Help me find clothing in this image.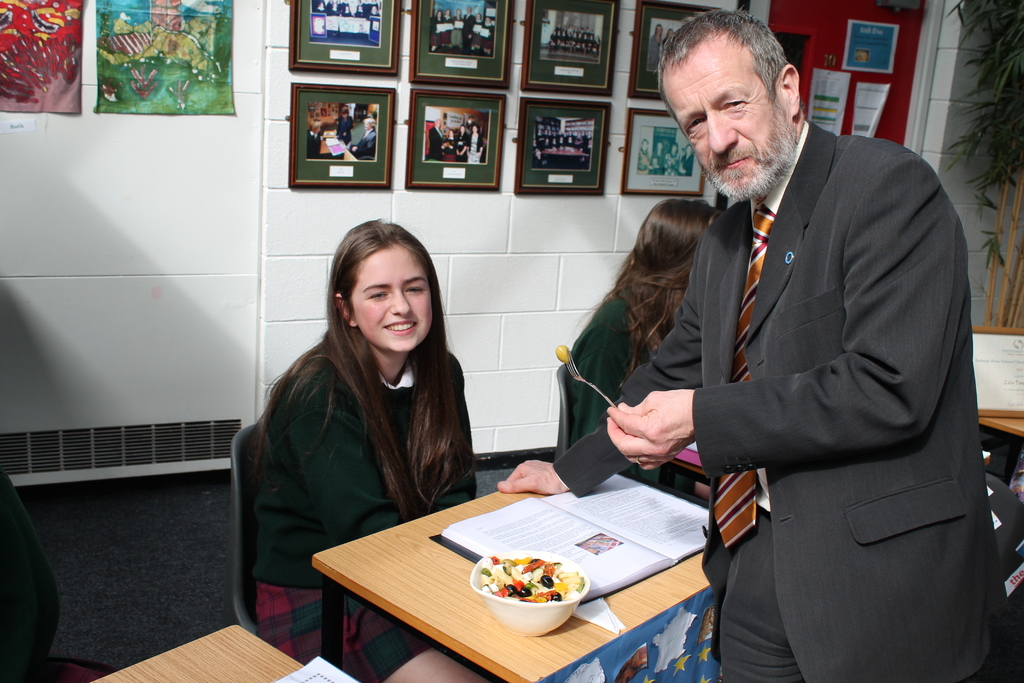
Found it: 648, 149, 666, 174.
